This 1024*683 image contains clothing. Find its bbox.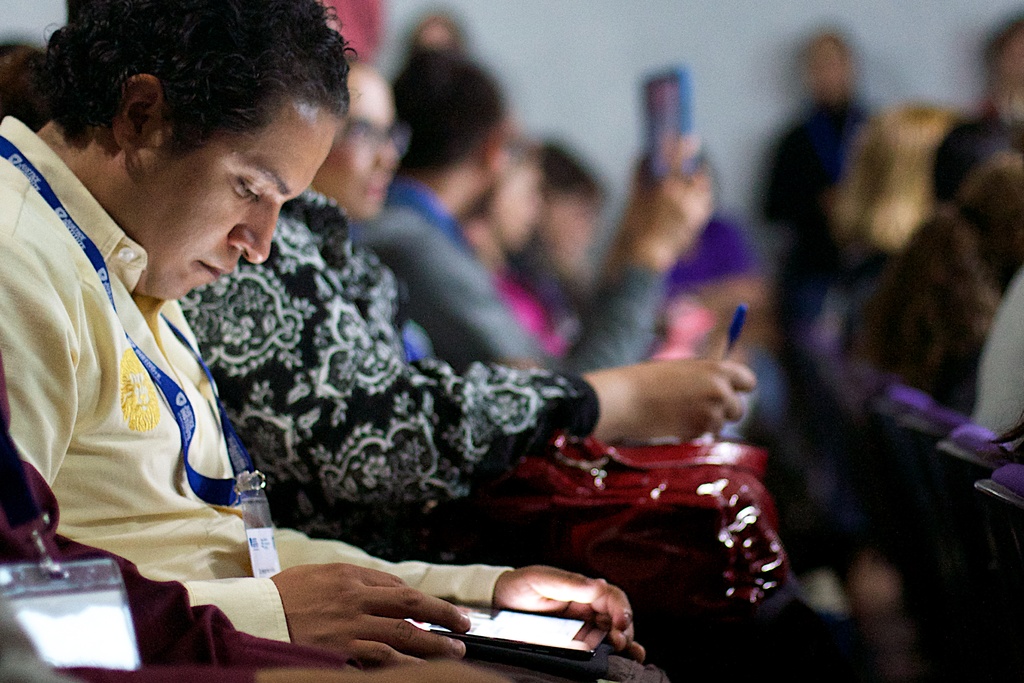
967, 268, 1023, 446.
